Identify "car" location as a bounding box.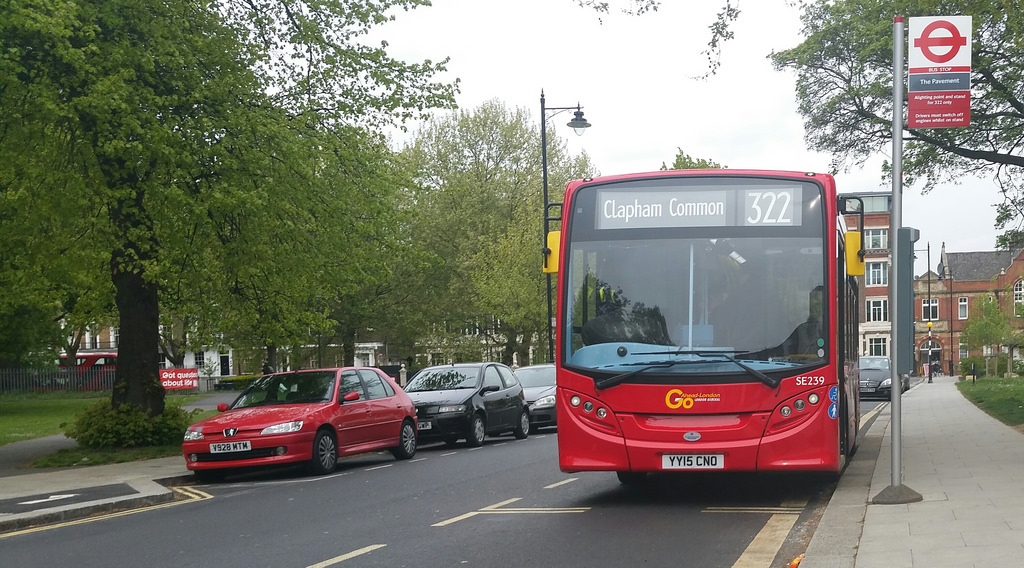
bbox=(860, 353, 892, 371).
